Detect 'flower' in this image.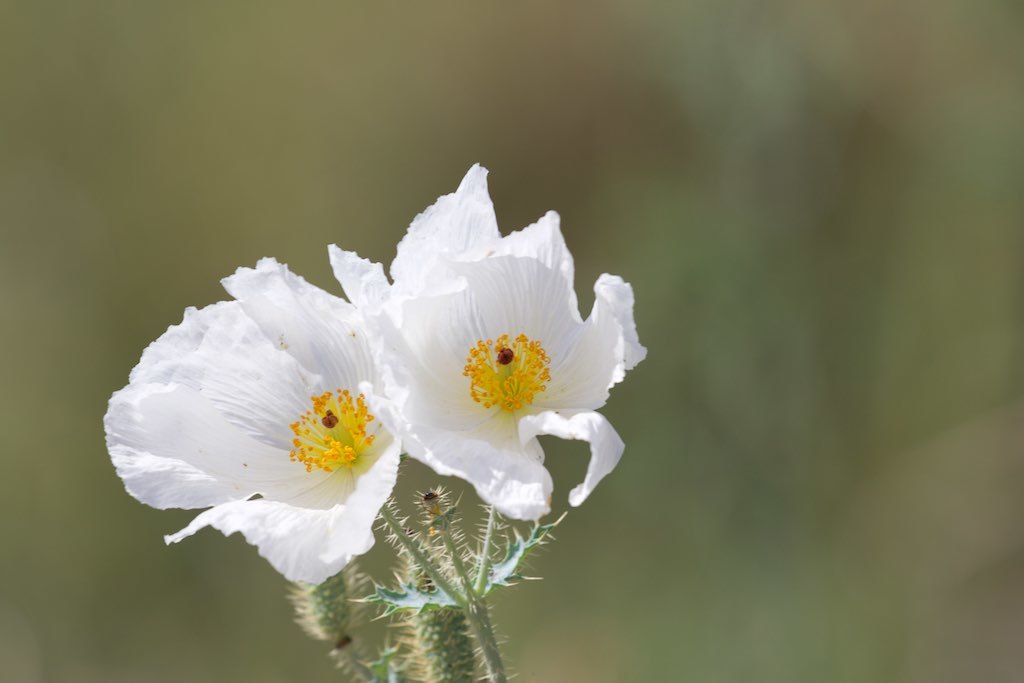
Detection: region(325, 161, 642, 529).
